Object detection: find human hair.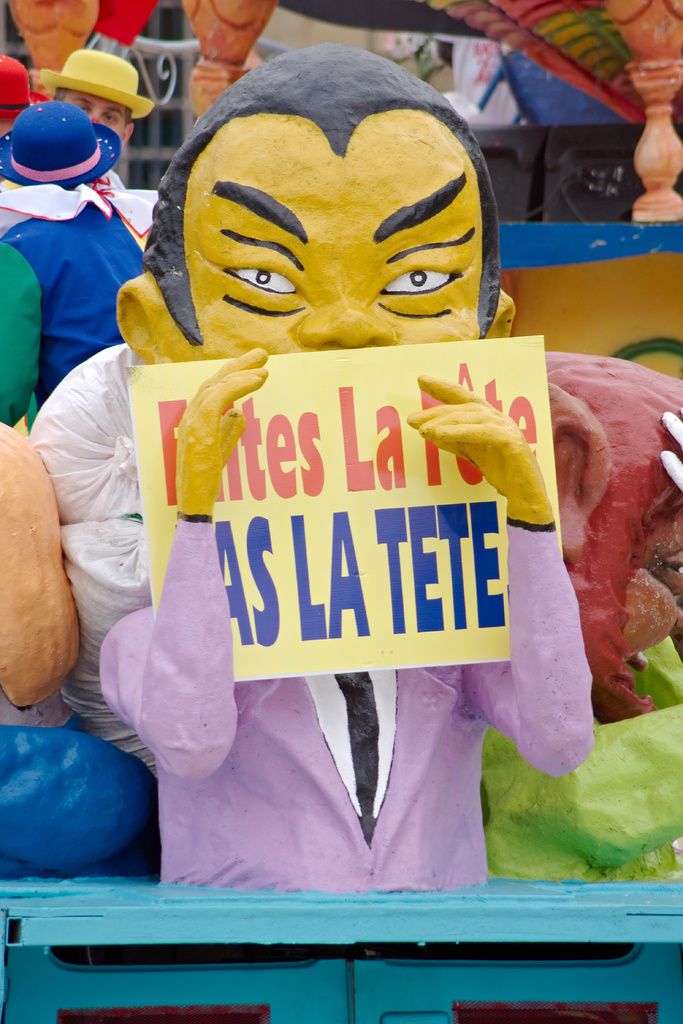
l=147, t=42, r=504, b=344.
